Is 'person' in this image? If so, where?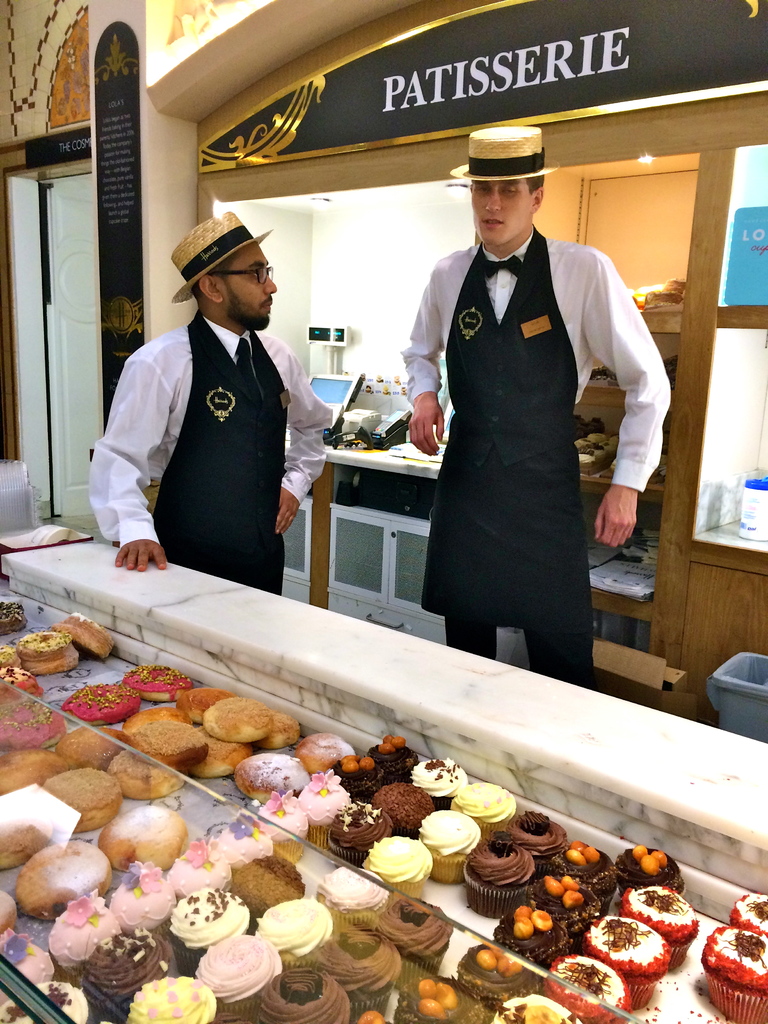
Yes, at BBox(91, 209, 332, 593).
